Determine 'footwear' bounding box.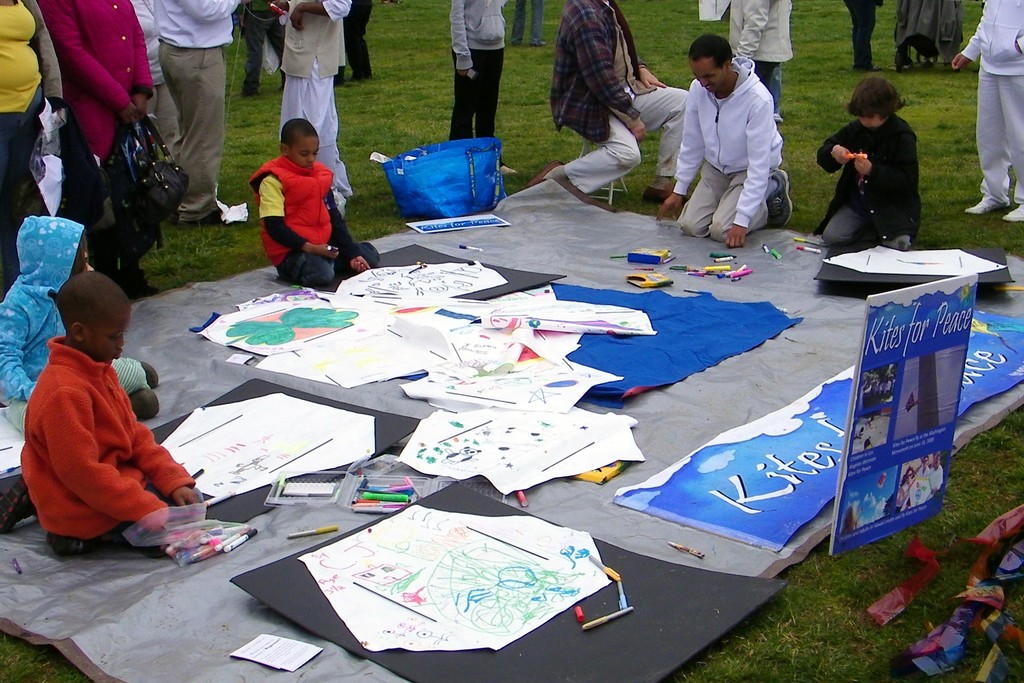
Determined: region(47, 536, 81, 557).
